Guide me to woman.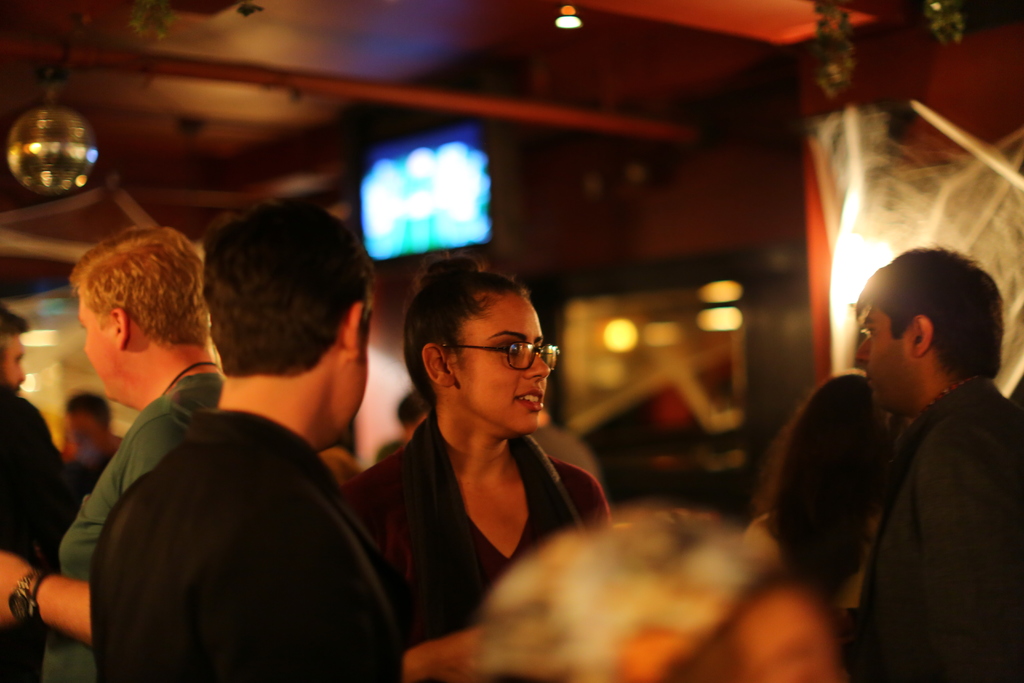
Guidance: [x1=333, y1=259, x2=635, y2=643].
